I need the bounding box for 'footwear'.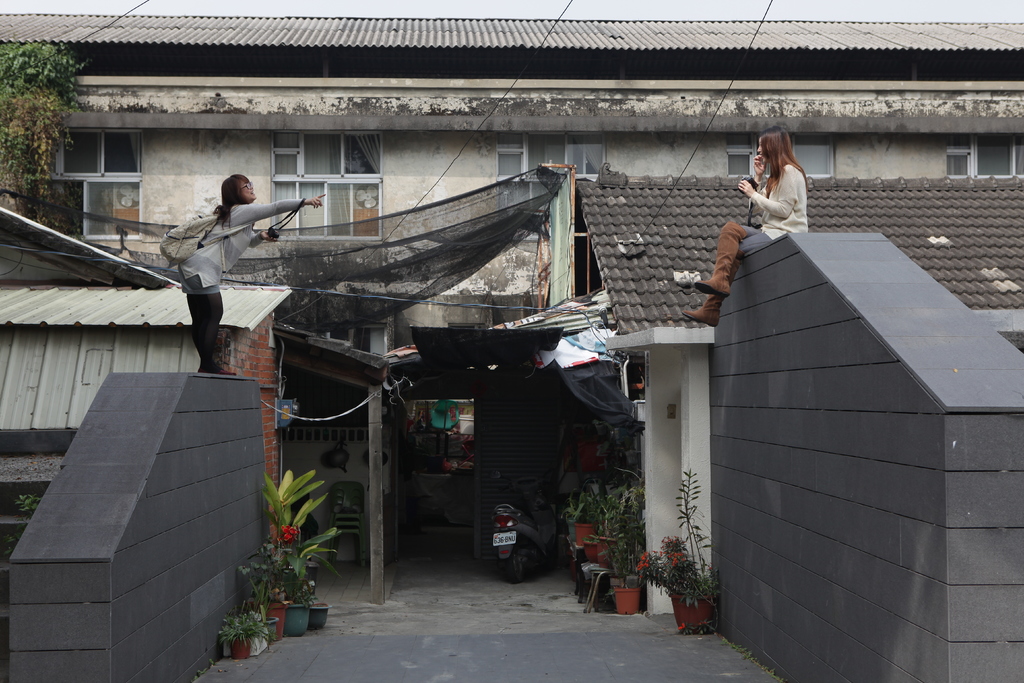
Here it is: box(694, 217, 750, 299).
